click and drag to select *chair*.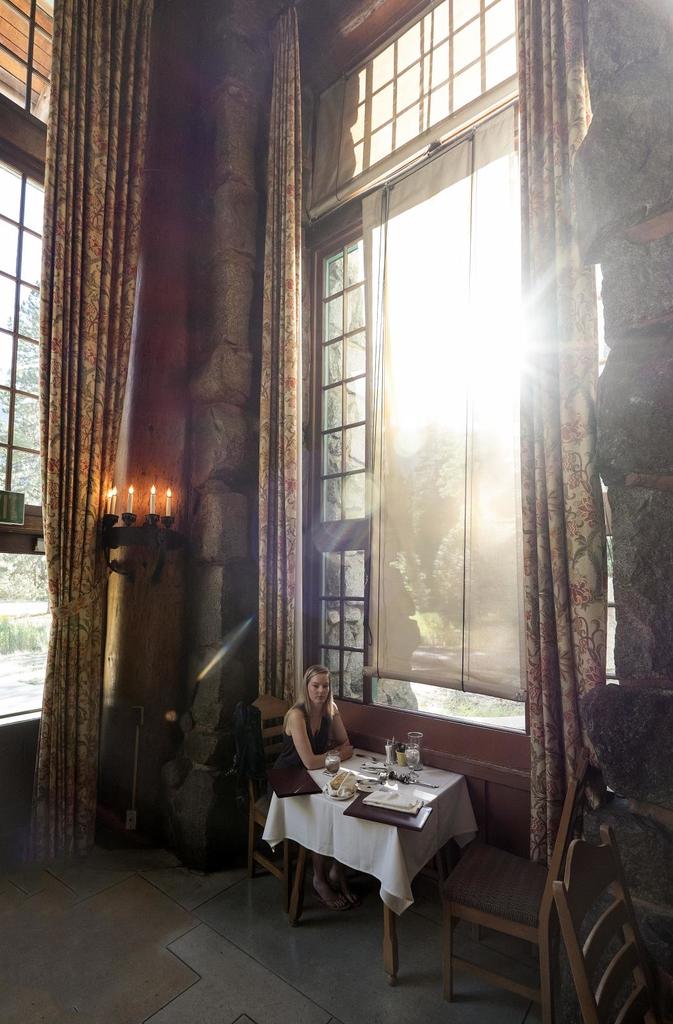
Selection: {"x1": 250, "y1": 694, "x2": 305, "y2": 913}.
